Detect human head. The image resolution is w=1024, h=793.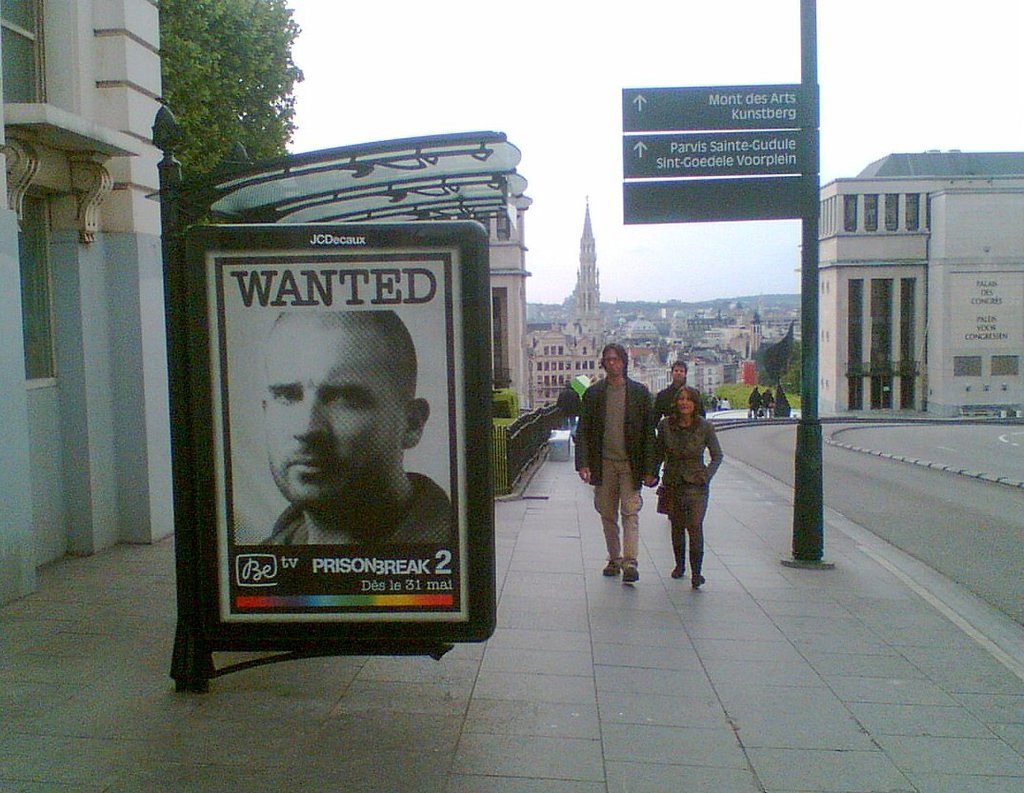
[left=667, top=361, right=688, bottom=383].
